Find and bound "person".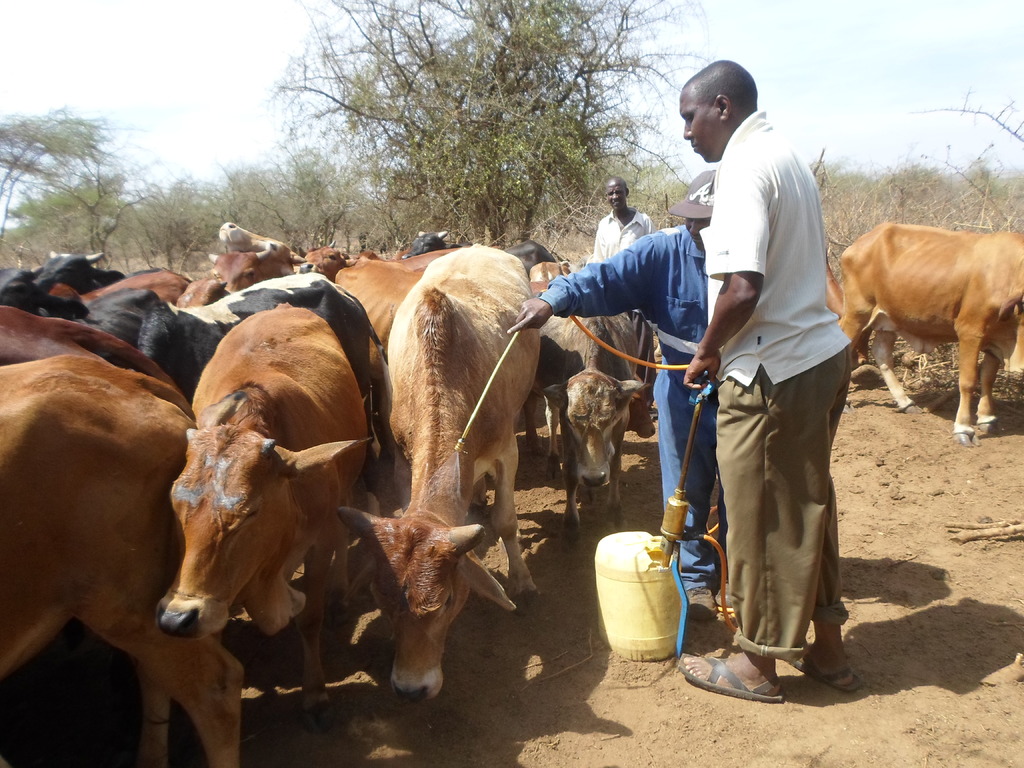
Bound: Rect(506, 172, 731, 590).
